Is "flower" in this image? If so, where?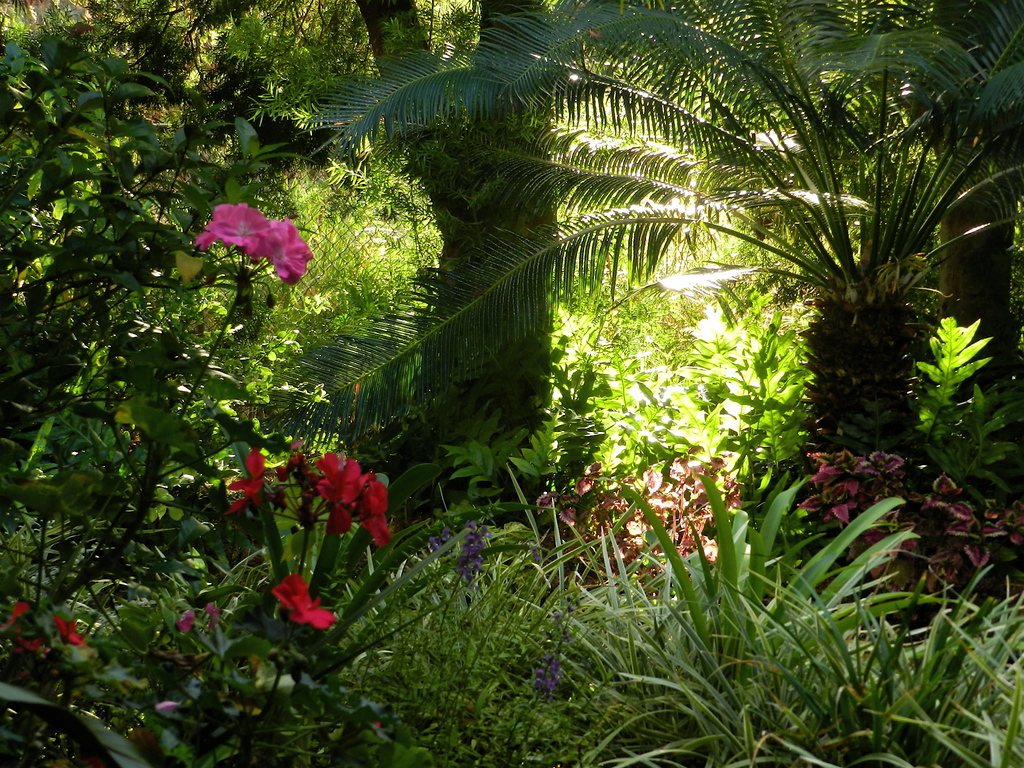
Yes, at BBox(271, 579, 337, 639).
